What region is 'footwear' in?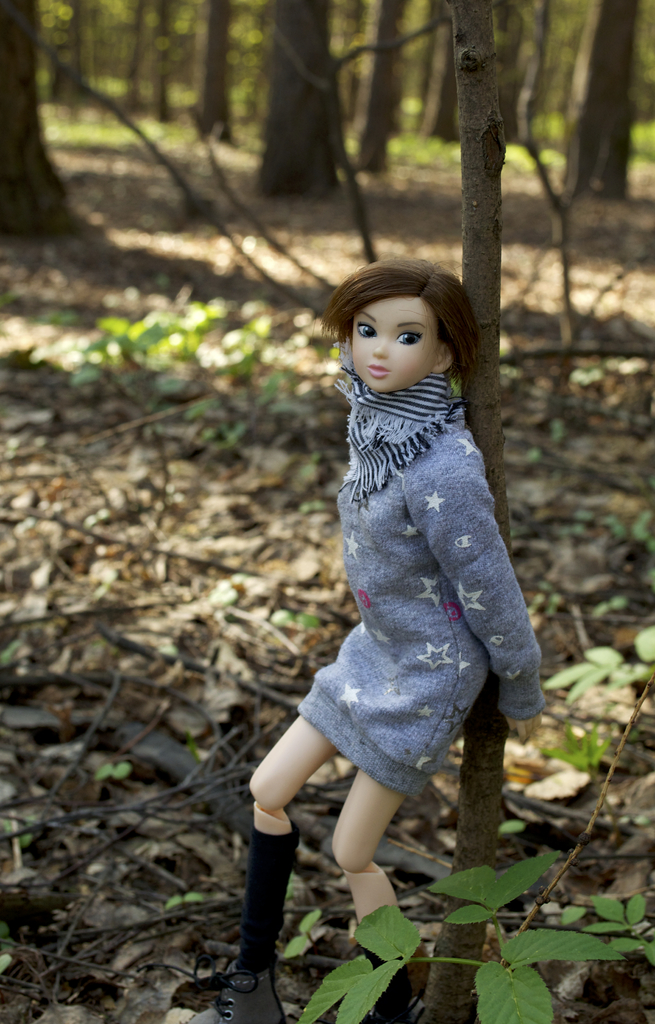
x1=139, y1=822, x2=303, y2=1023.
